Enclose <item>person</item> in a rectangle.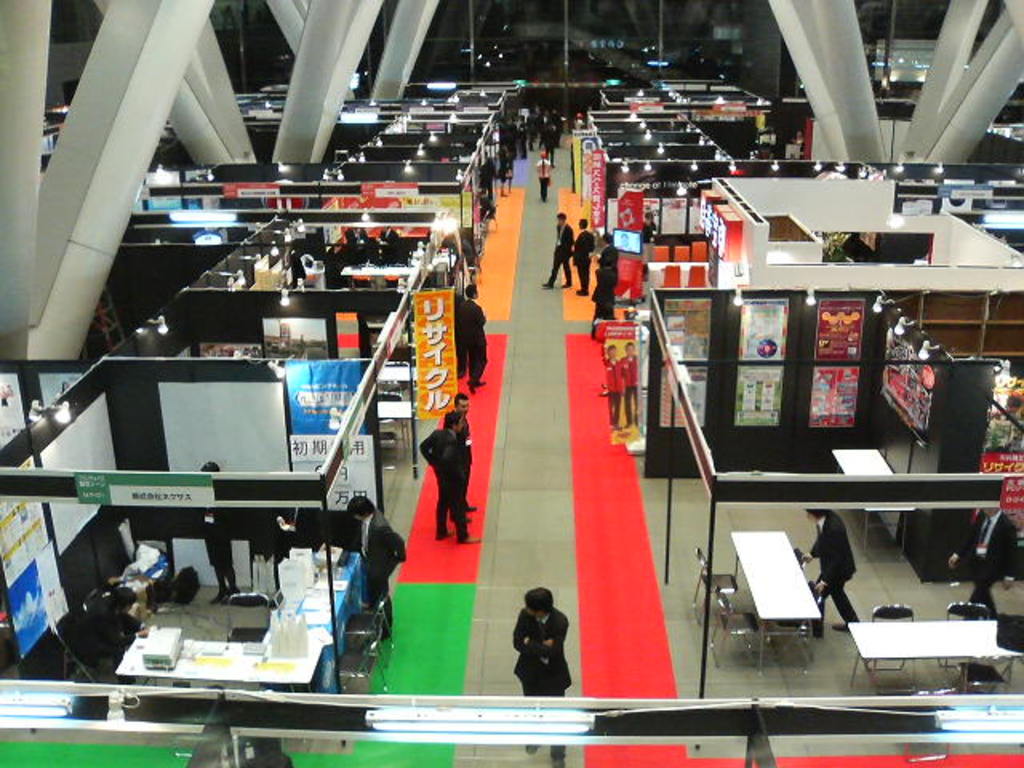
bbox(947, 493, 1021, 621).
